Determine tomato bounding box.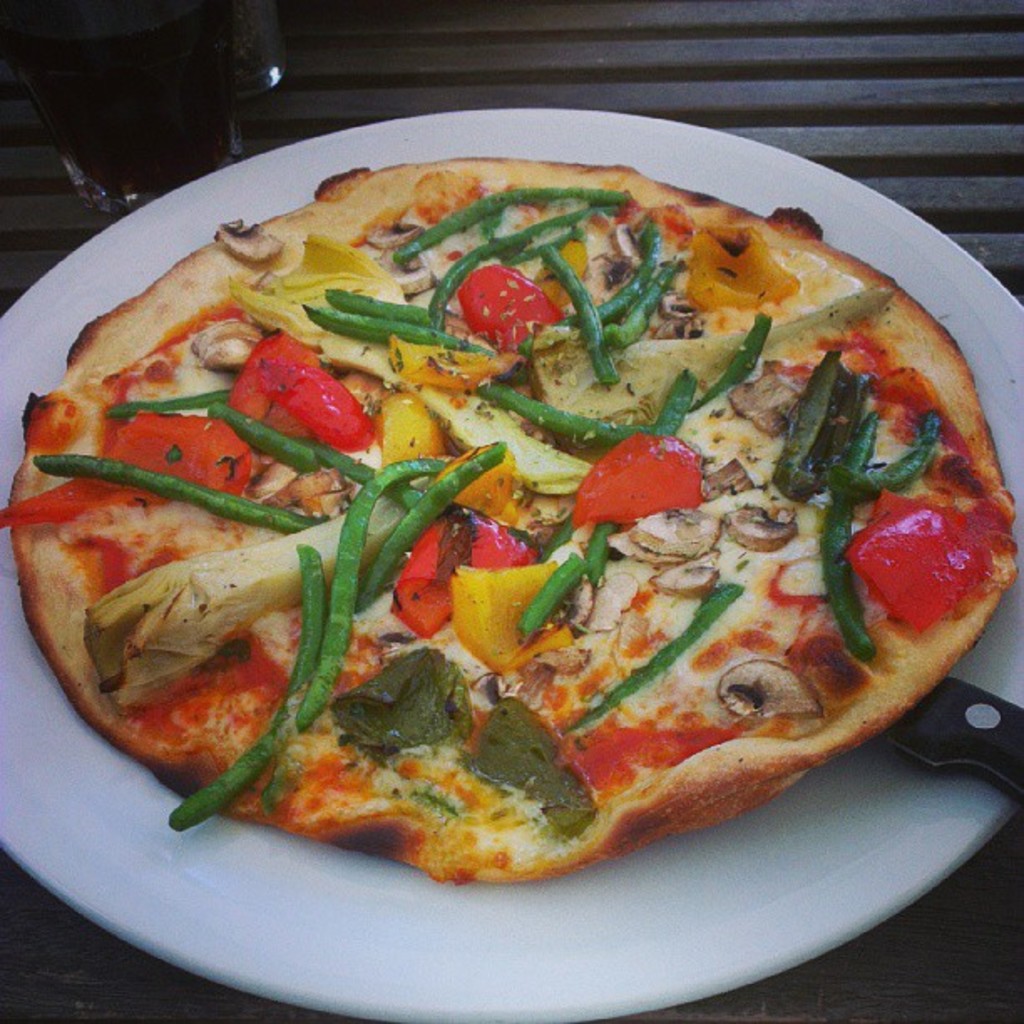
Determined: pyautogui.locateOnScreen(378, 504, 537, 634).
